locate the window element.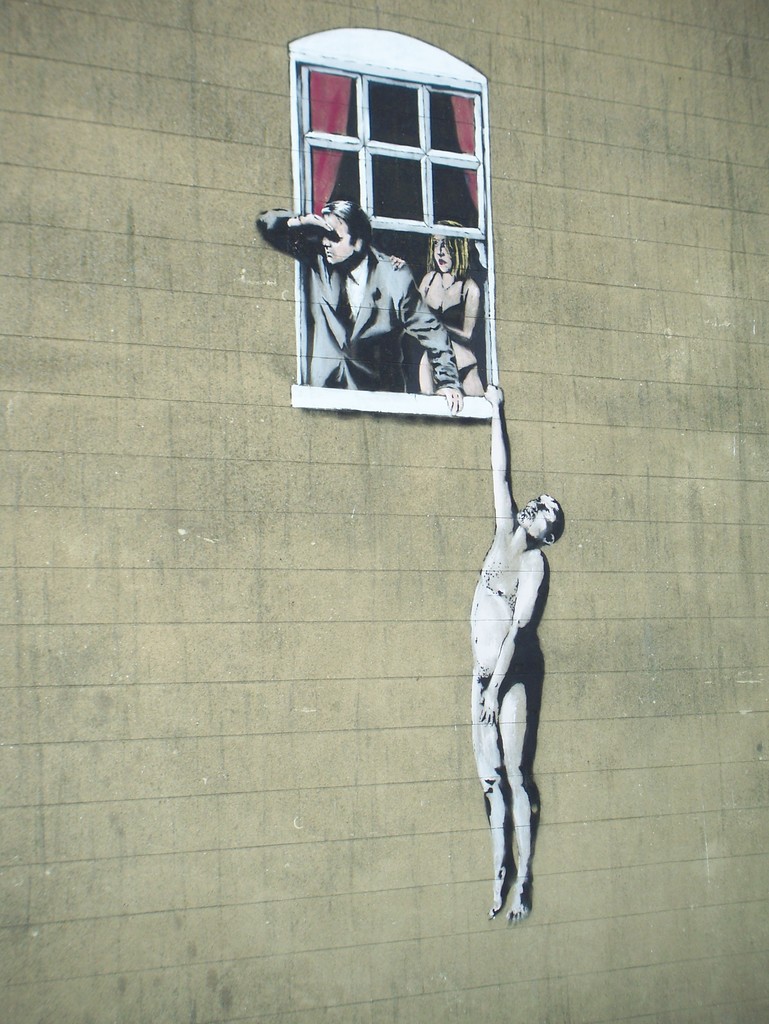
Element bbox: <region>288, 29, 520, 424</region>.
